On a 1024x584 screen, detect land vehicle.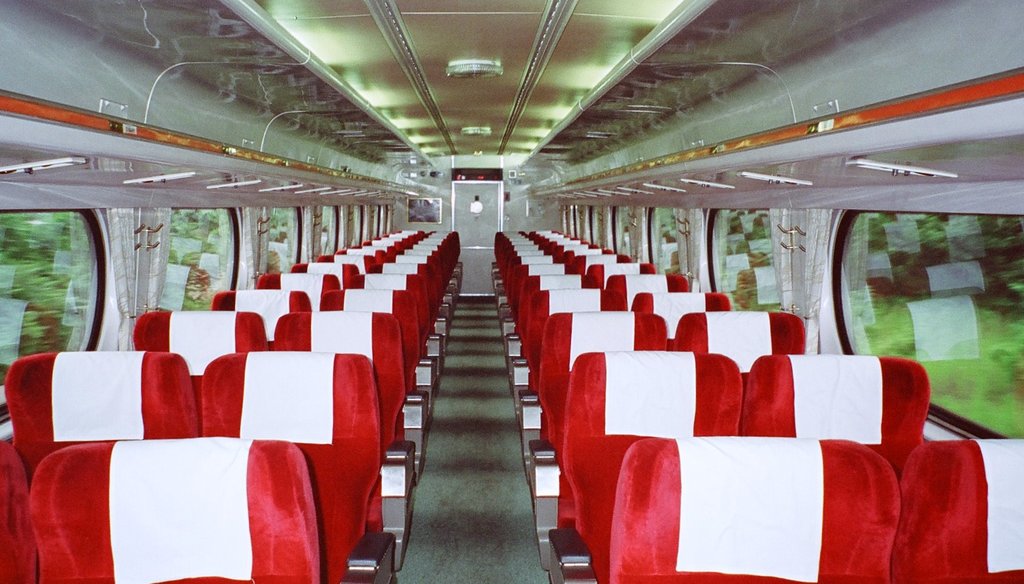
(15, 41, 846, 574).
